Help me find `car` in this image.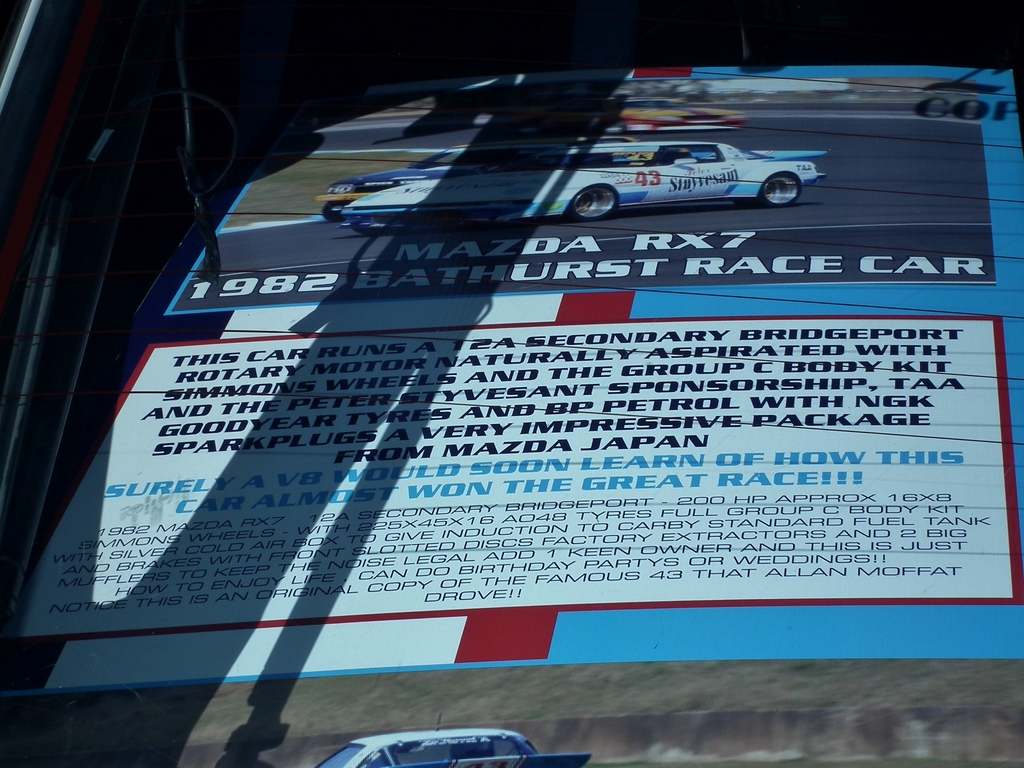
Found it: box(339, 141, 829, 219).
